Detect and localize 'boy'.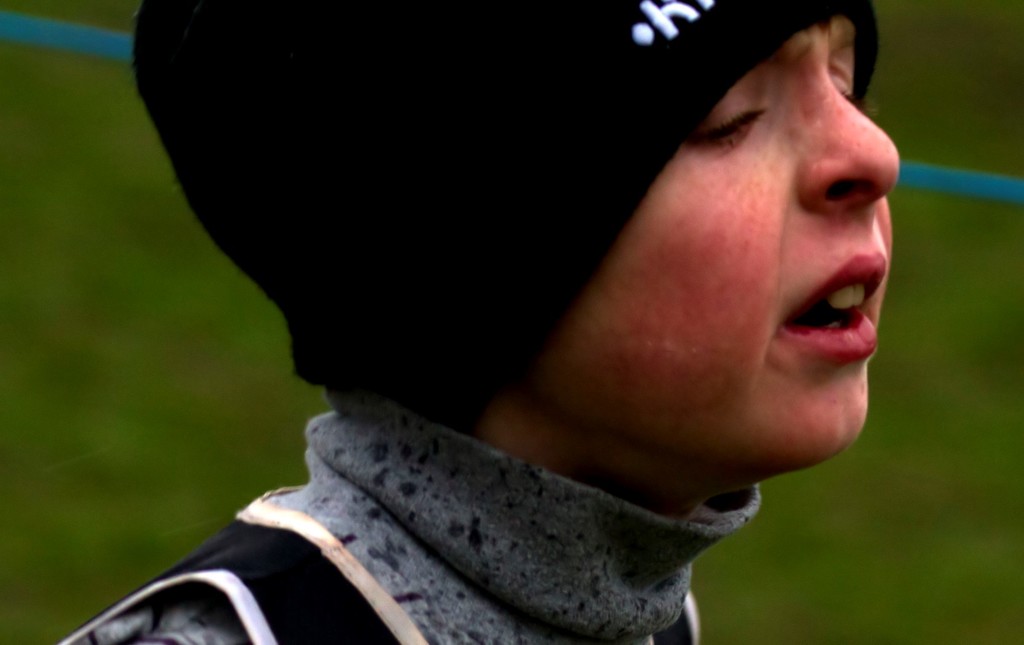
Localized at (left=285, top=8, right=996, bottom=644).
